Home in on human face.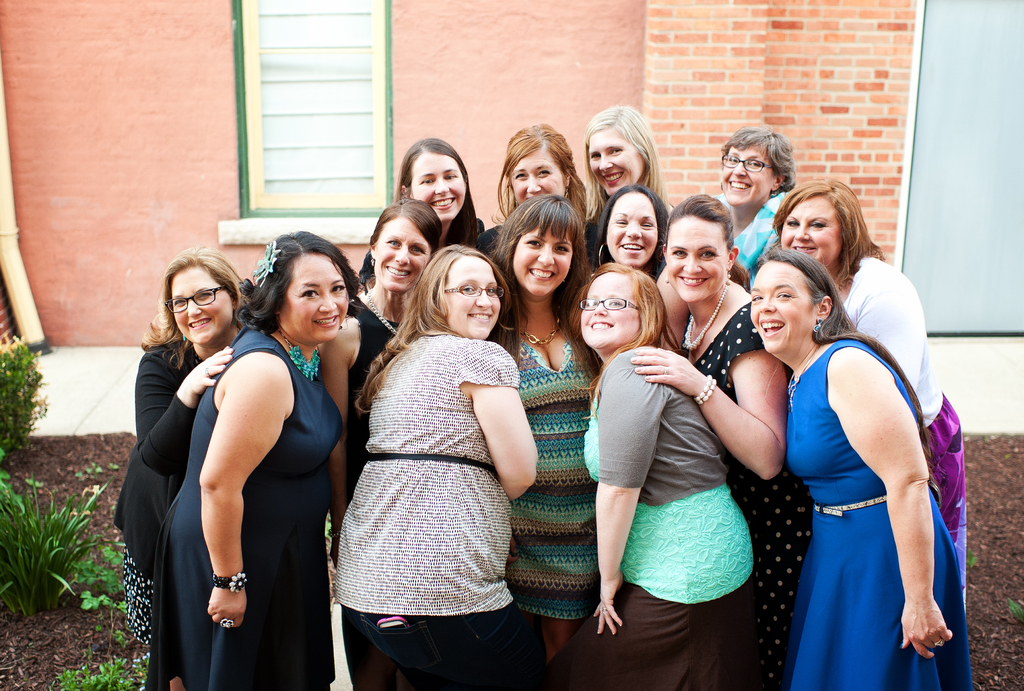
Homed in at bbox=(666, 210, 729, 297).
